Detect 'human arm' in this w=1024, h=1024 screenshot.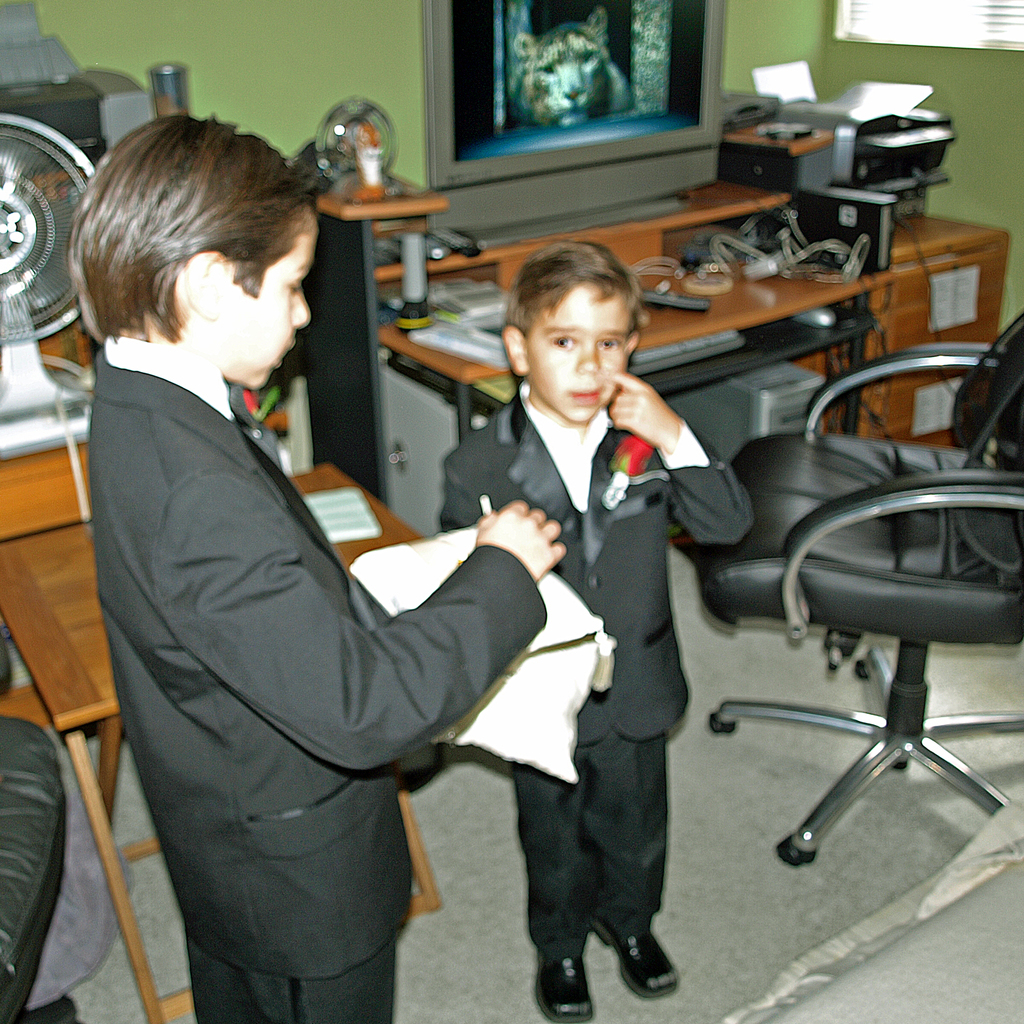
Detection: region(184, 492, 553, 763).
